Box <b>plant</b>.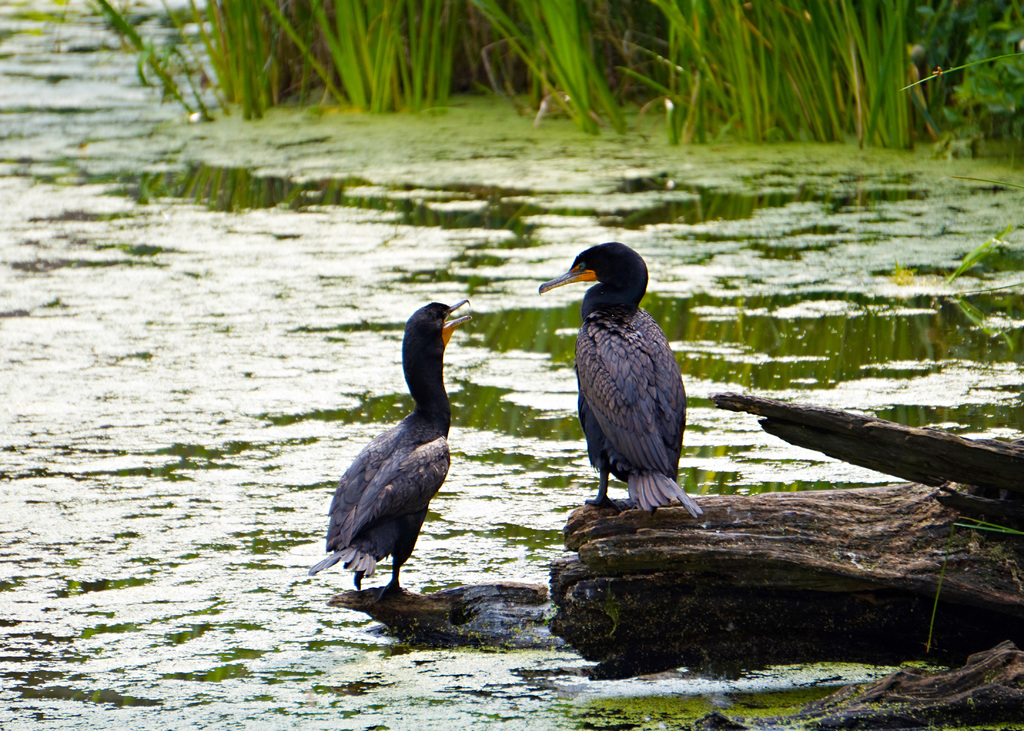
{"x1": 941, "y1": 519, "x2": 1023, "y2": 548}.
